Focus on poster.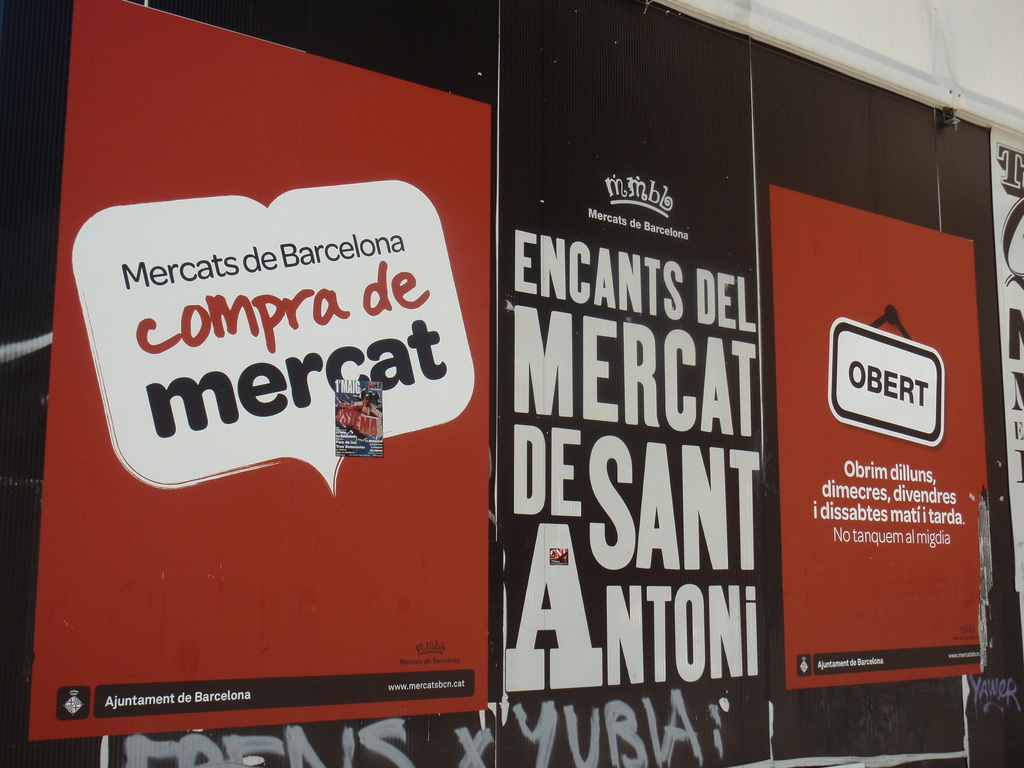
Focused at select_region(499, 0, 764, 688).
